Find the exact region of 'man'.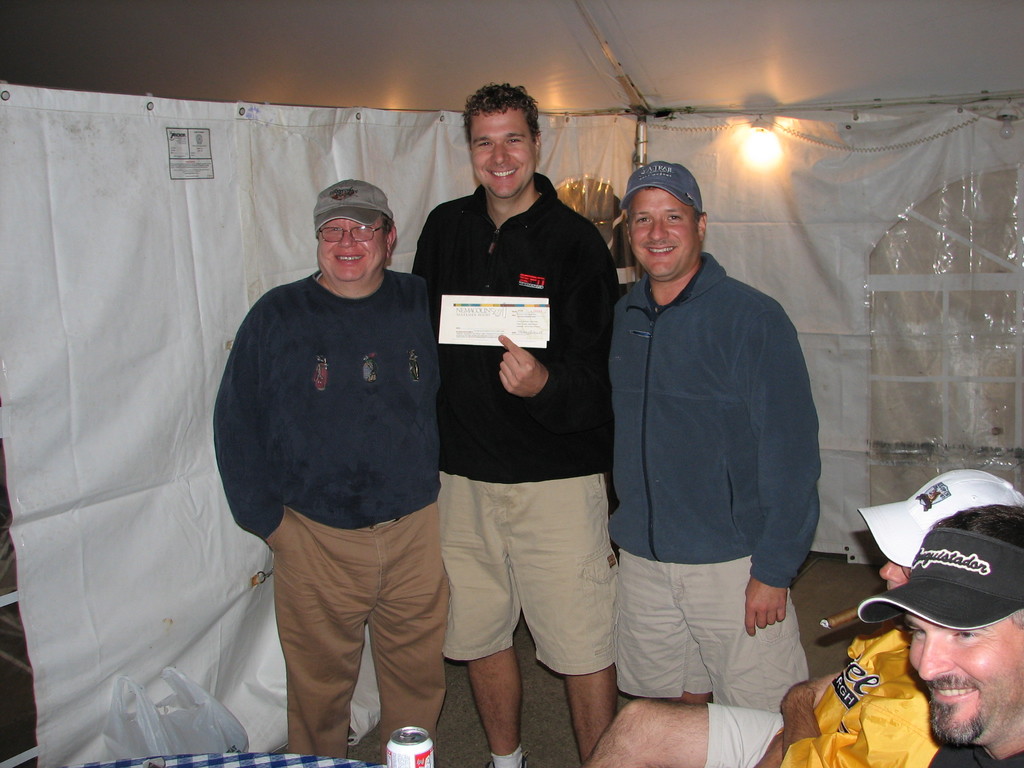
Exact region: 588,122,819,731.
